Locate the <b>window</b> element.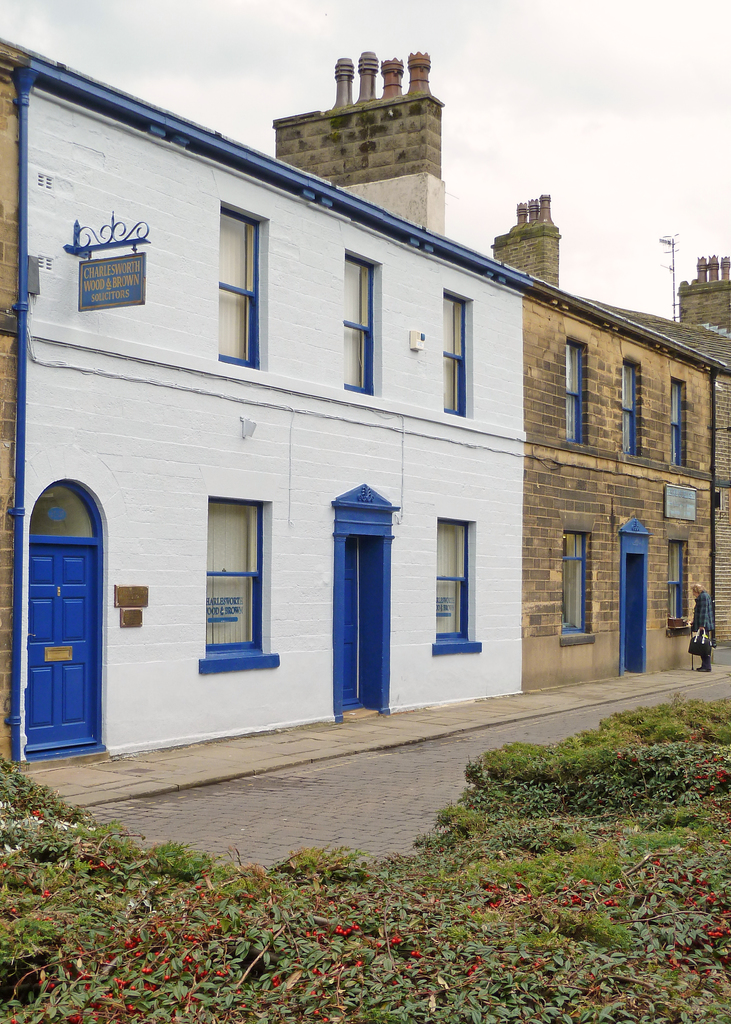
Element bbox: [442, 291, 468, 419].
